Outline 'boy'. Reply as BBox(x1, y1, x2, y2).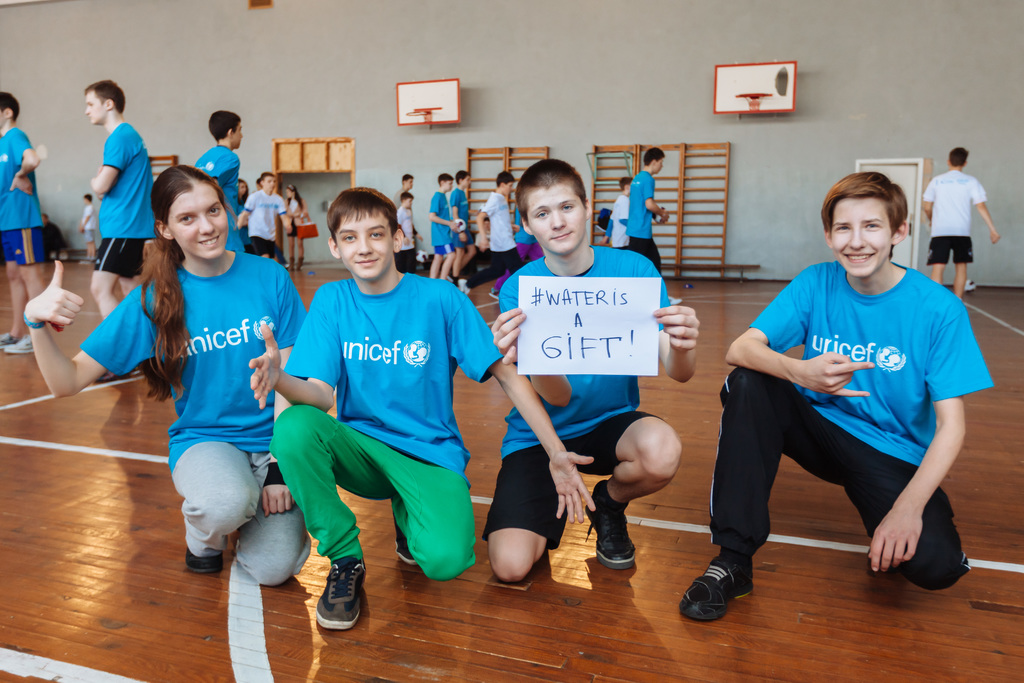
BBox(681, 170, 1000, 620).
